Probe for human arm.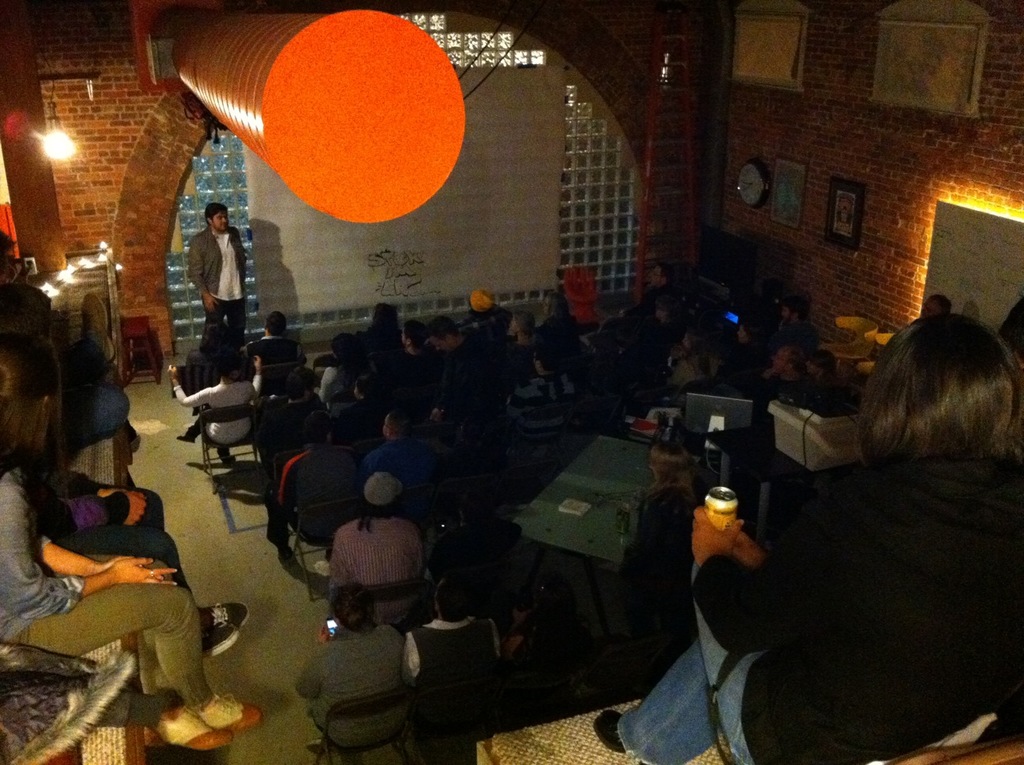
Probe result: <region>181, 228, 218, 312</region>.
